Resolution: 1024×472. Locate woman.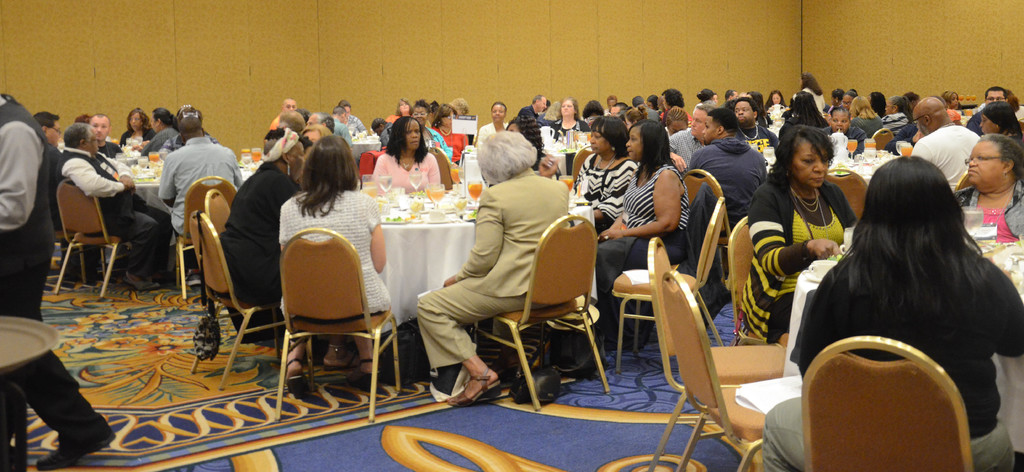
<region>129, 108, 191, 156</region>.
